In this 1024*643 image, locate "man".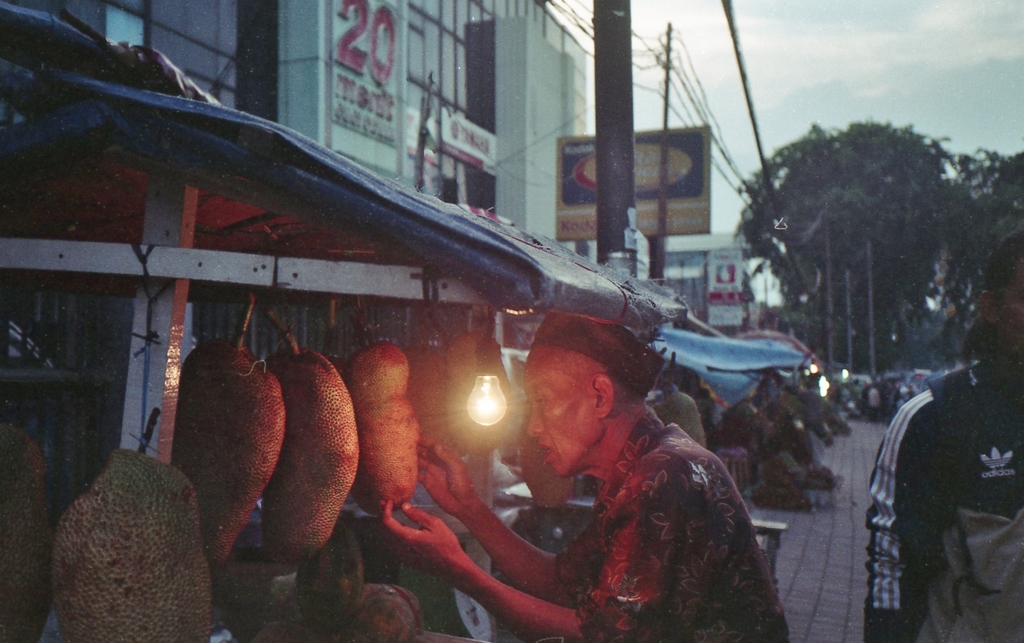
Bounding box: <region>346, 328, 751, 622</region>.
